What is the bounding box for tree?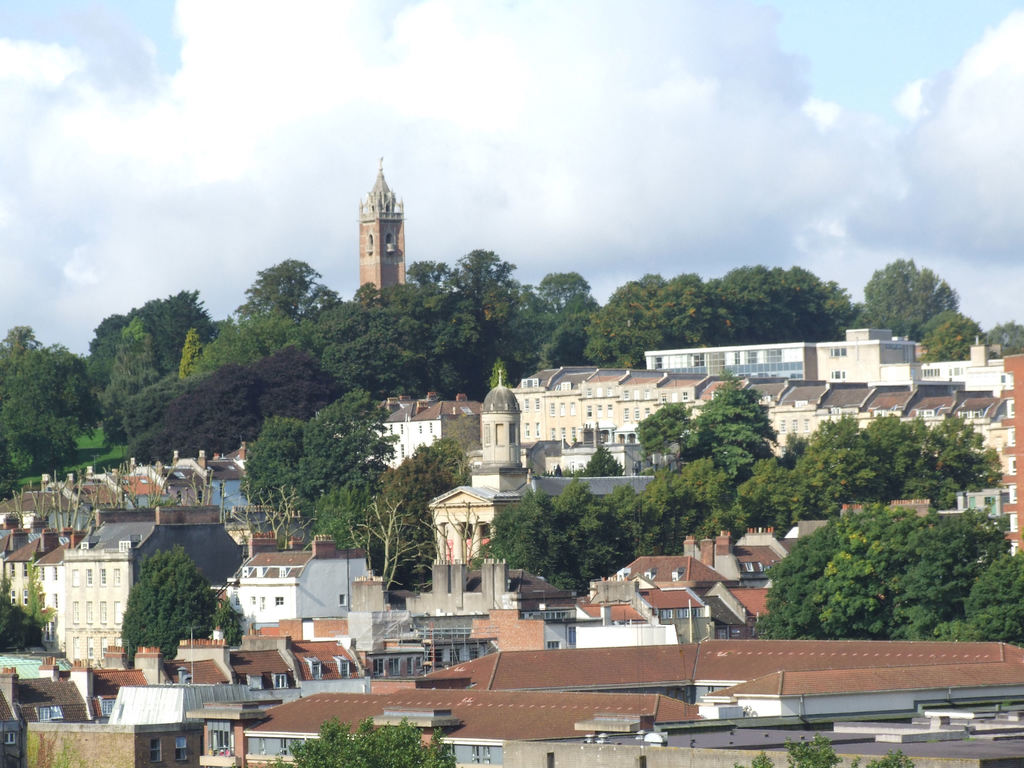
<box>24,563,56,628</box>.
